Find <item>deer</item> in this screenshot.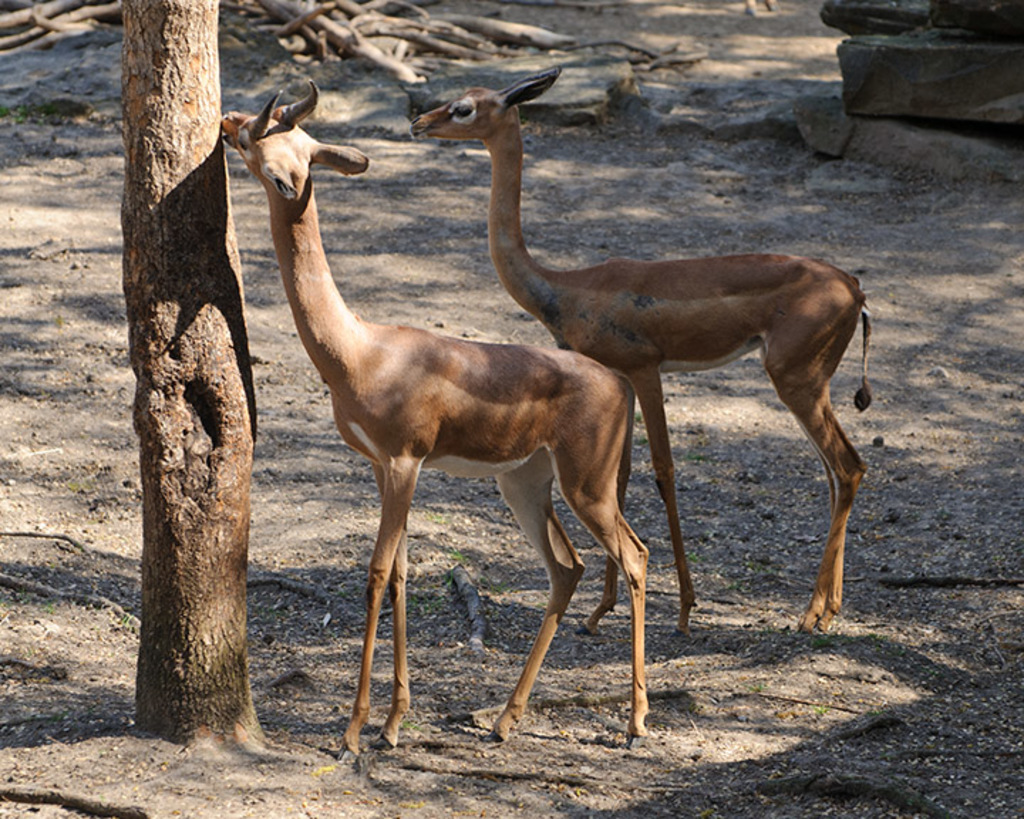
The bounding box for <item>deer</item> is pyautogui.locateOnScreen(417, 63, 875, 627).
